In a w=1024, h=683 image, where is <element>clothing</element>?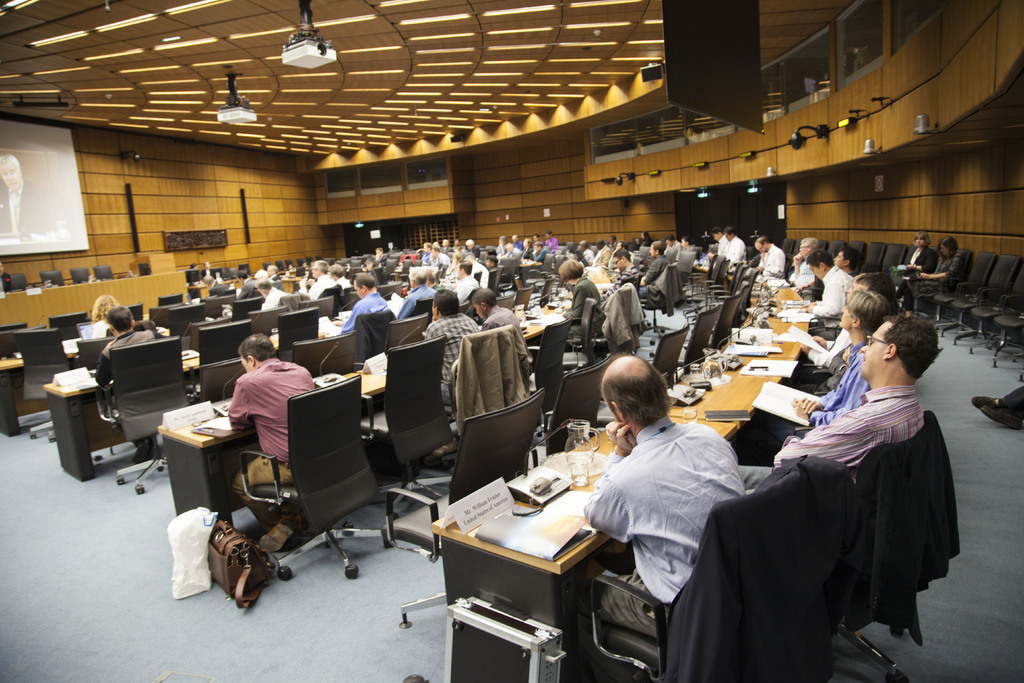
227:361:310:540.
